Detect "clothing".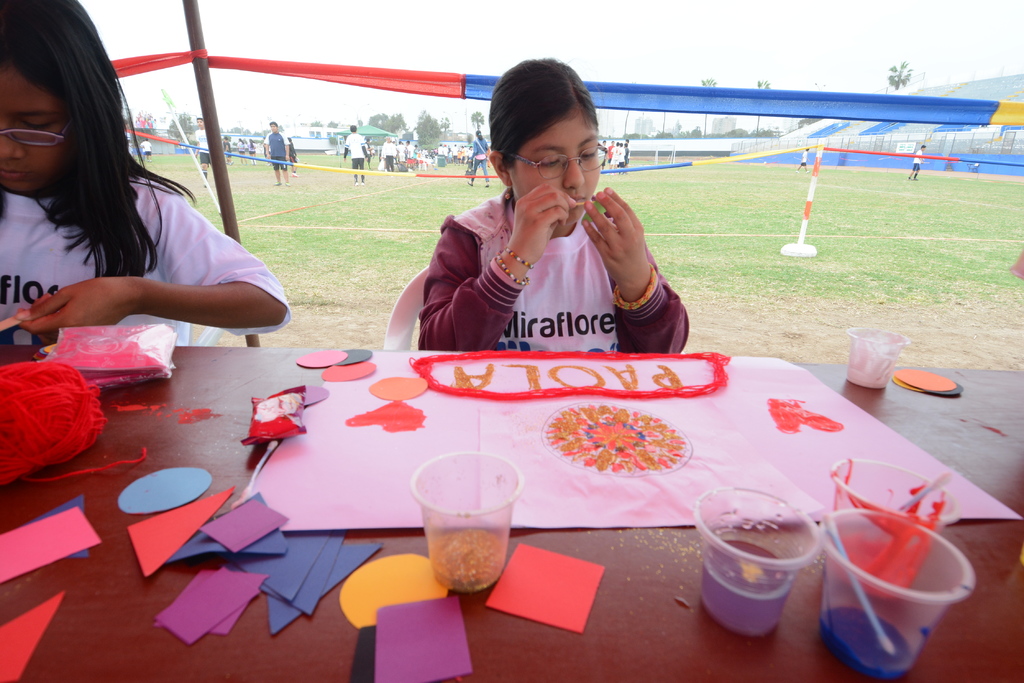
Detected at left=264, top=131, right=287, bottom=170.
